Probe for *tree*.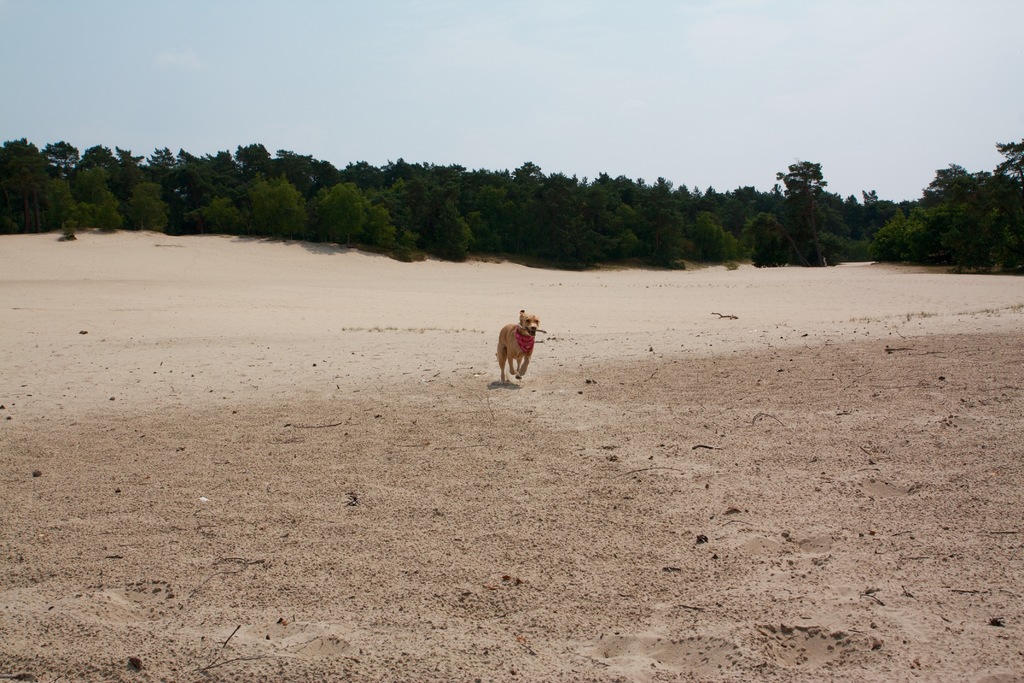
Probe result: bbox=(176, 149, 246, 210).
